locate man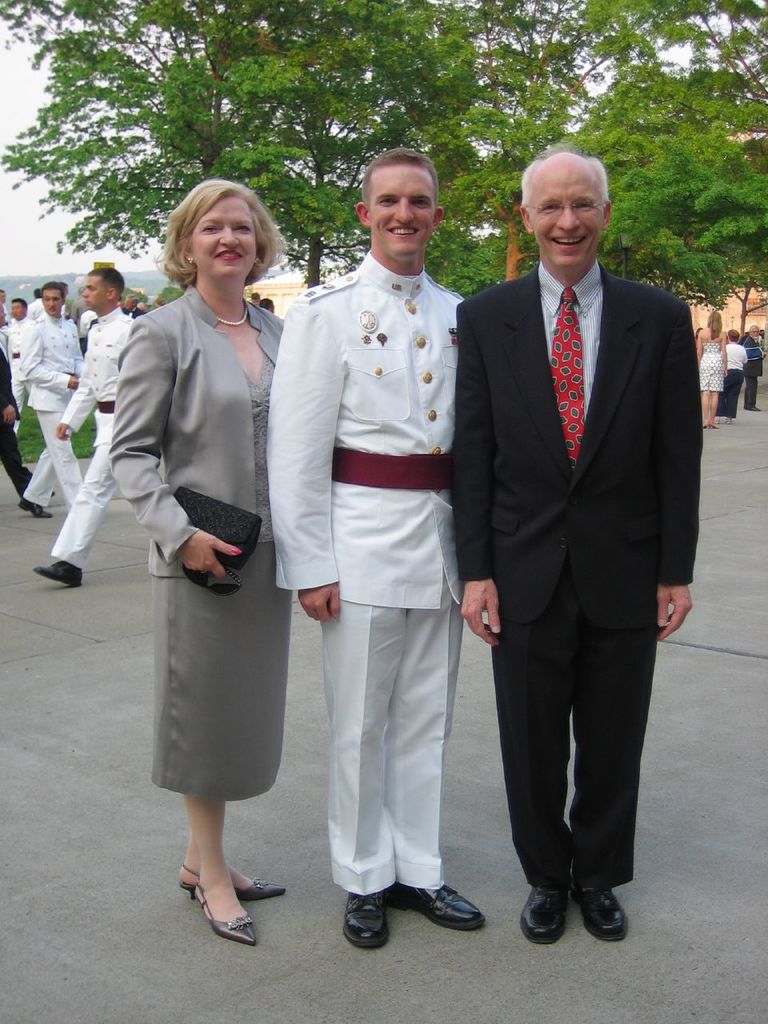
x1=31 y1=268 x2=139 y2=589
